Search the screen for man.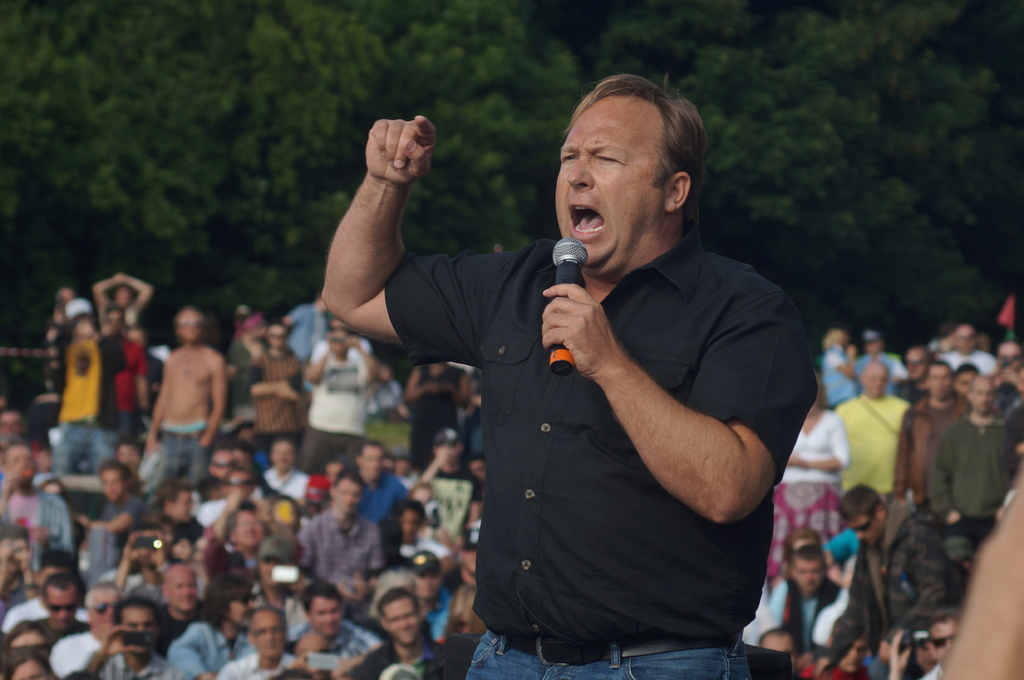
Found at <bbox>0, 436, 72, 587</bbox>.
